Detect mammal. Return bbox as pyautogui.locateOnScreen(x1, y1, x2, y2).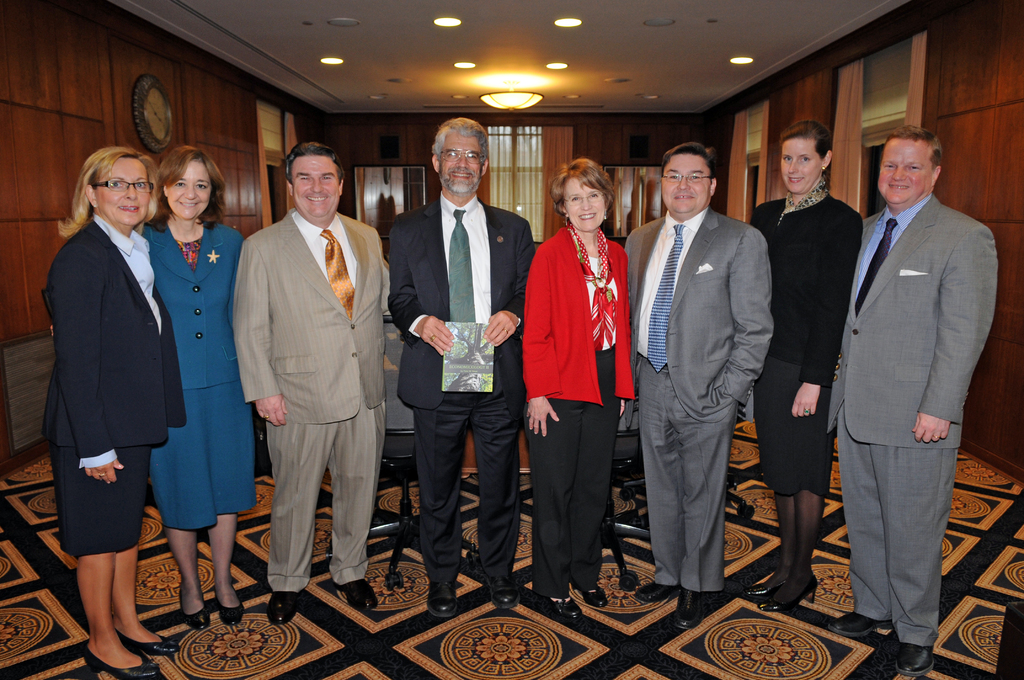
pyautogui.locateOnScreen(623, 139, 775, 630).
